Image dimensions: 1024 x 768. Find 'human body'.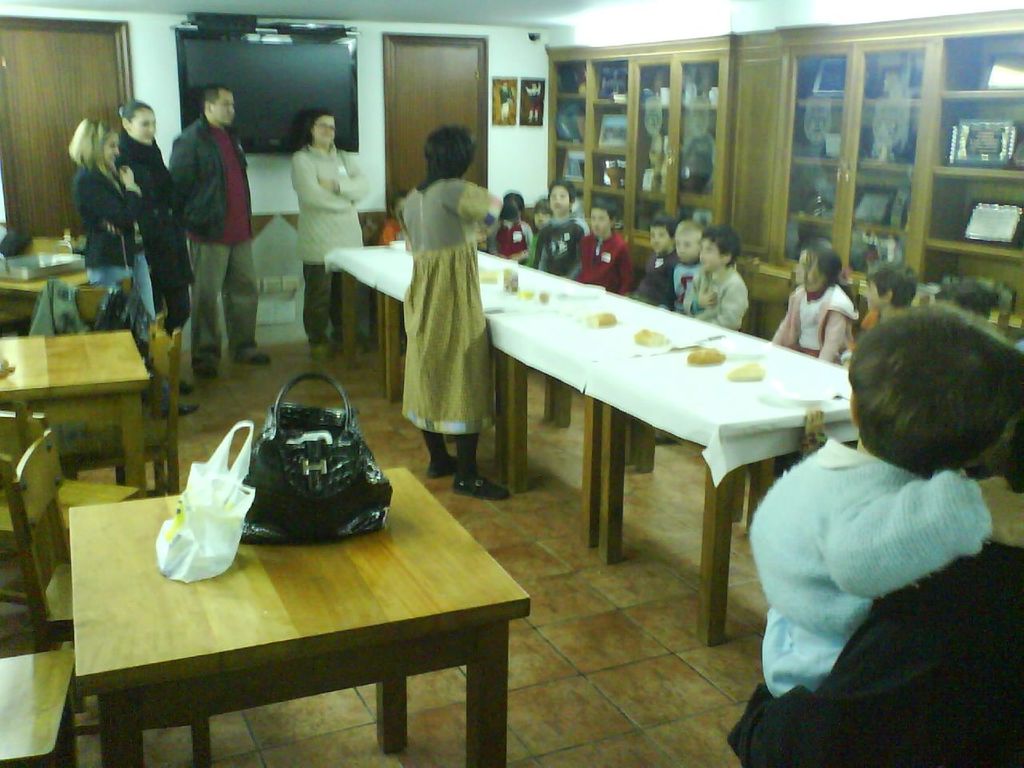
375,190,402,242.
